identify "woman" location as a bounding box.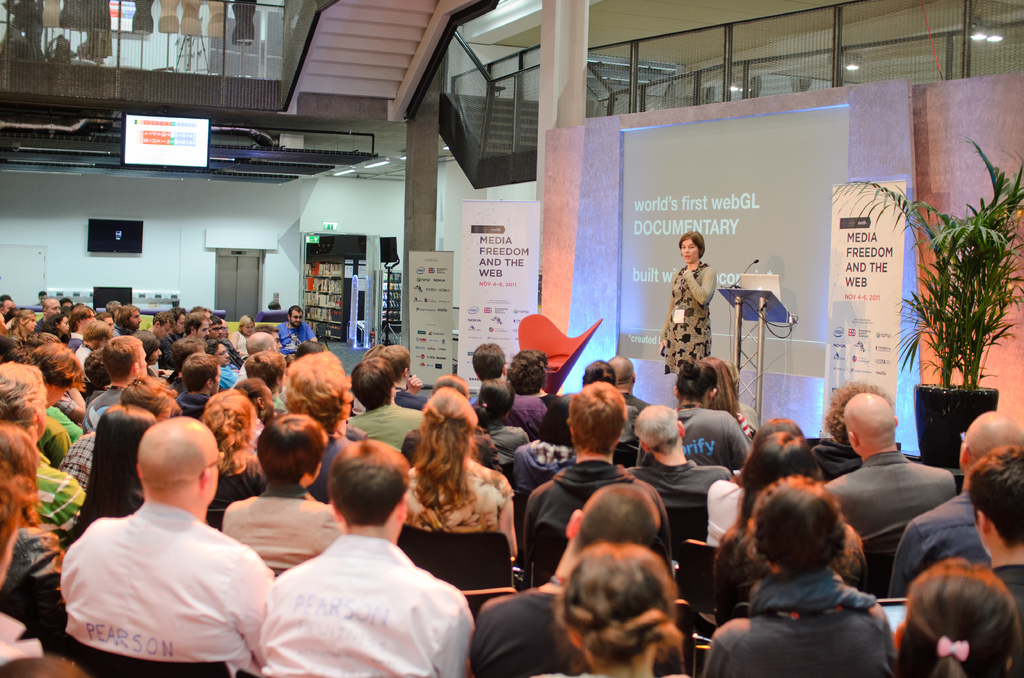
bbox=[38, 311, 70, 341].
